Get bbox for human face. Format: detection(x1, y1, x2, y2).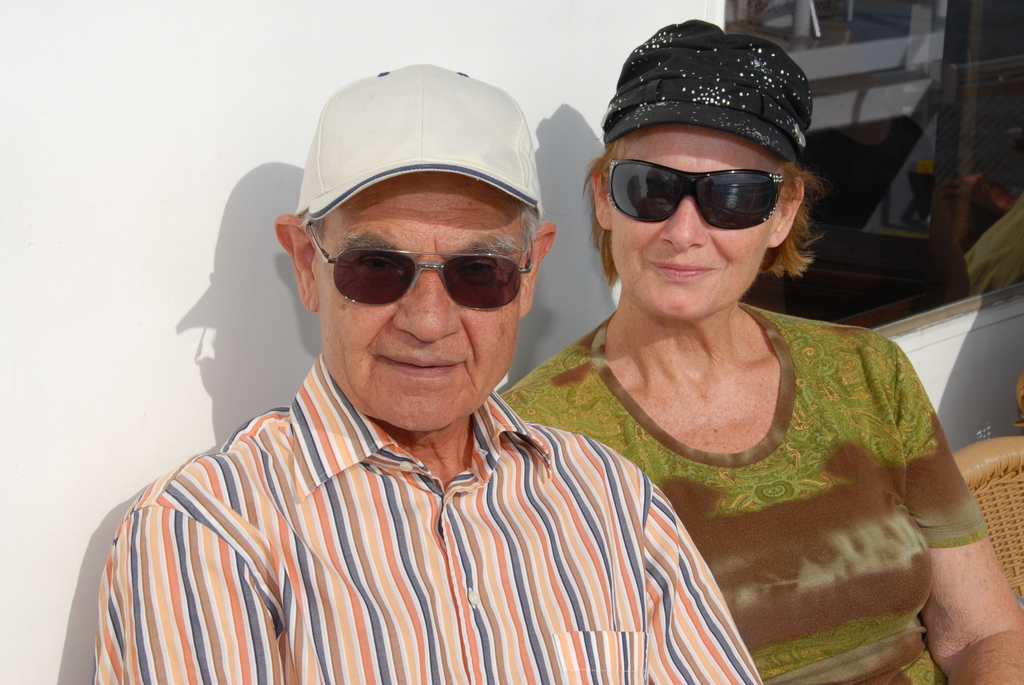
detection(611, 127, 767, 317).
